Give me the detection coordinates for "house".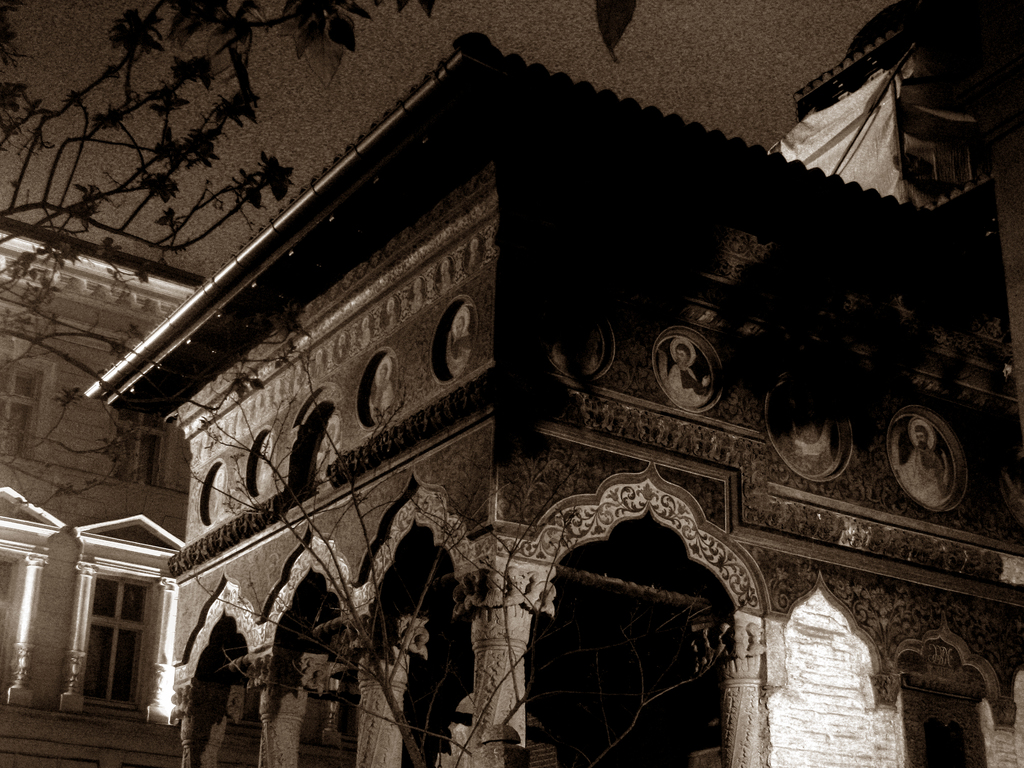
<bbox>1, 213, 198, 767</bbox>.
